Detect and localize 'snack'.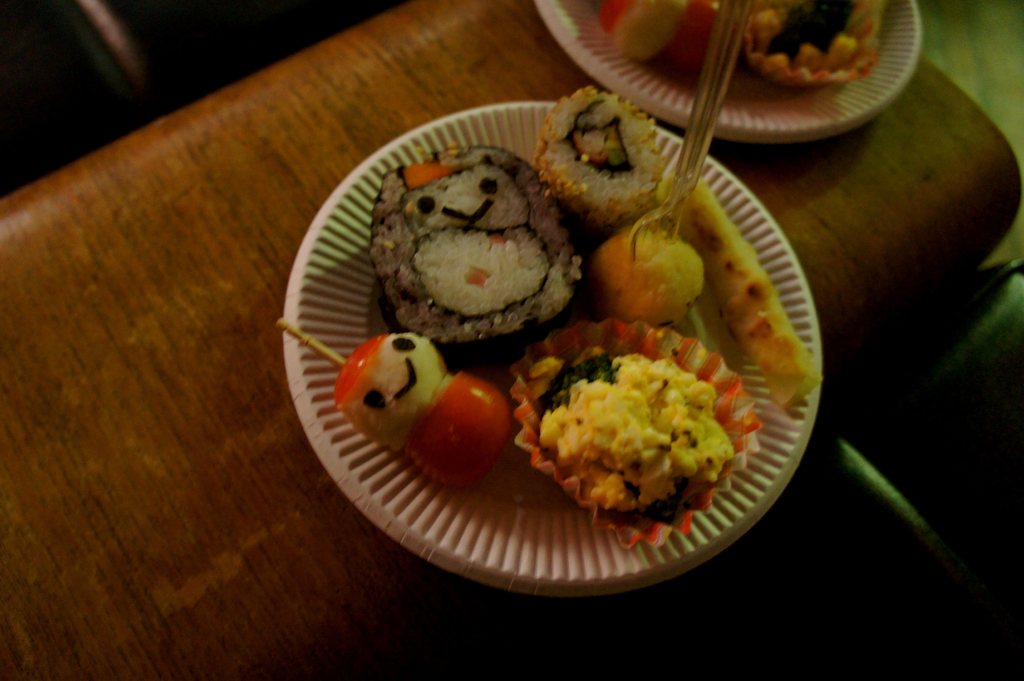
Localized at pyautogui.locateOnScreen(372, 141, 585, 362).
